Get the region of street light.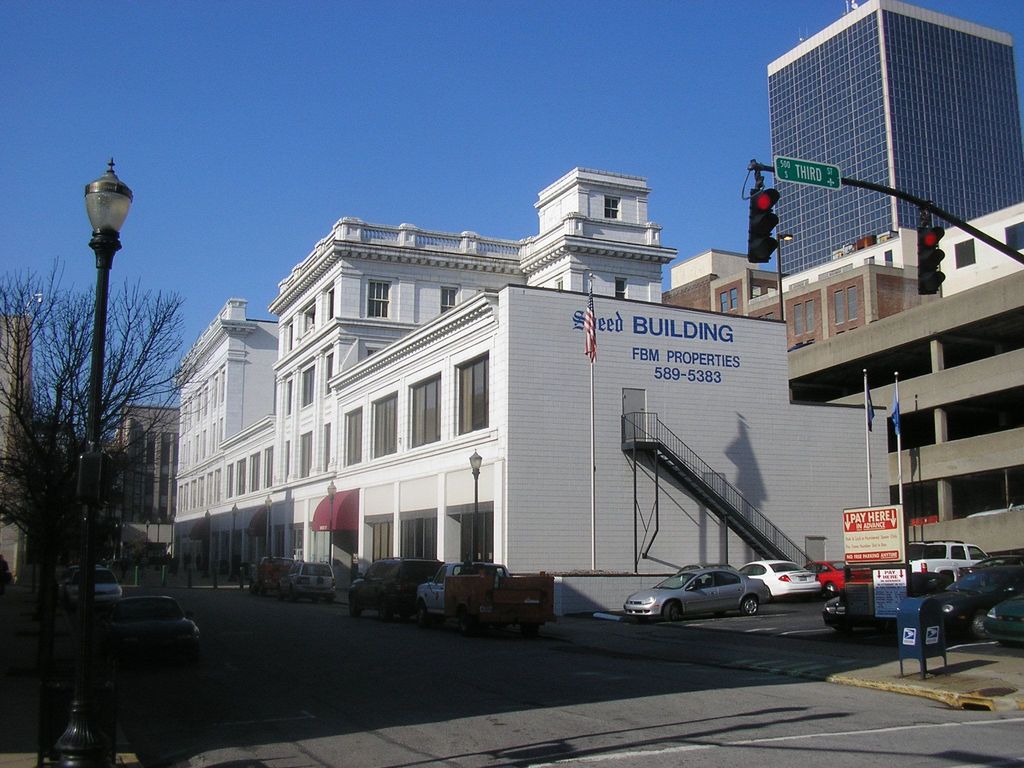
select_region(169, 513, 177, 561).
